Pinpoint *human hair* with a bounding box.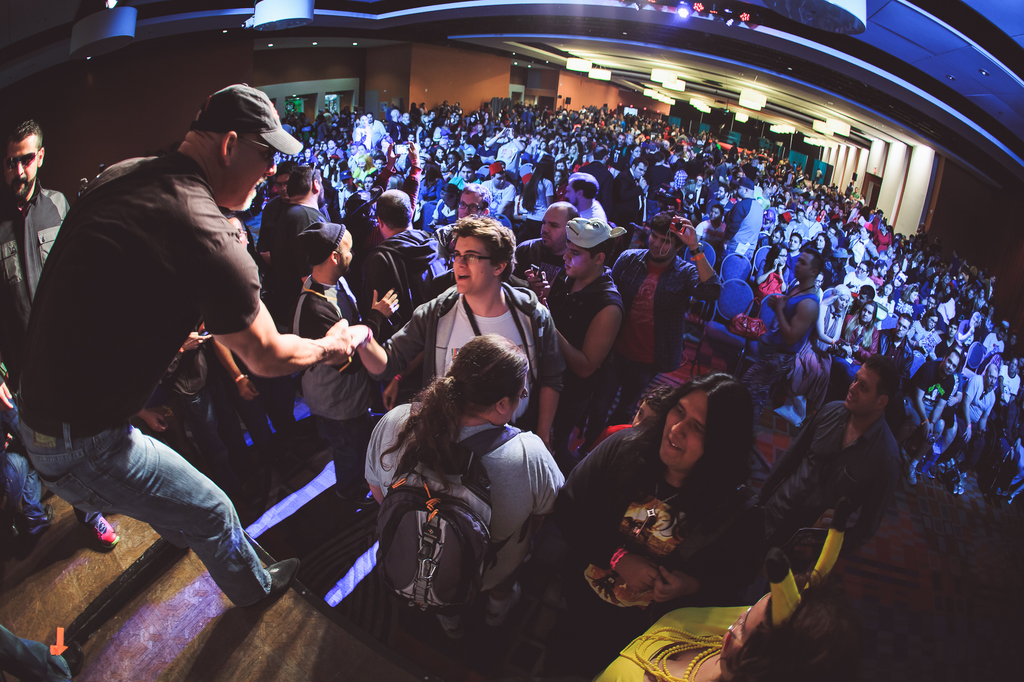
locate(717, 572, 890, 681).
